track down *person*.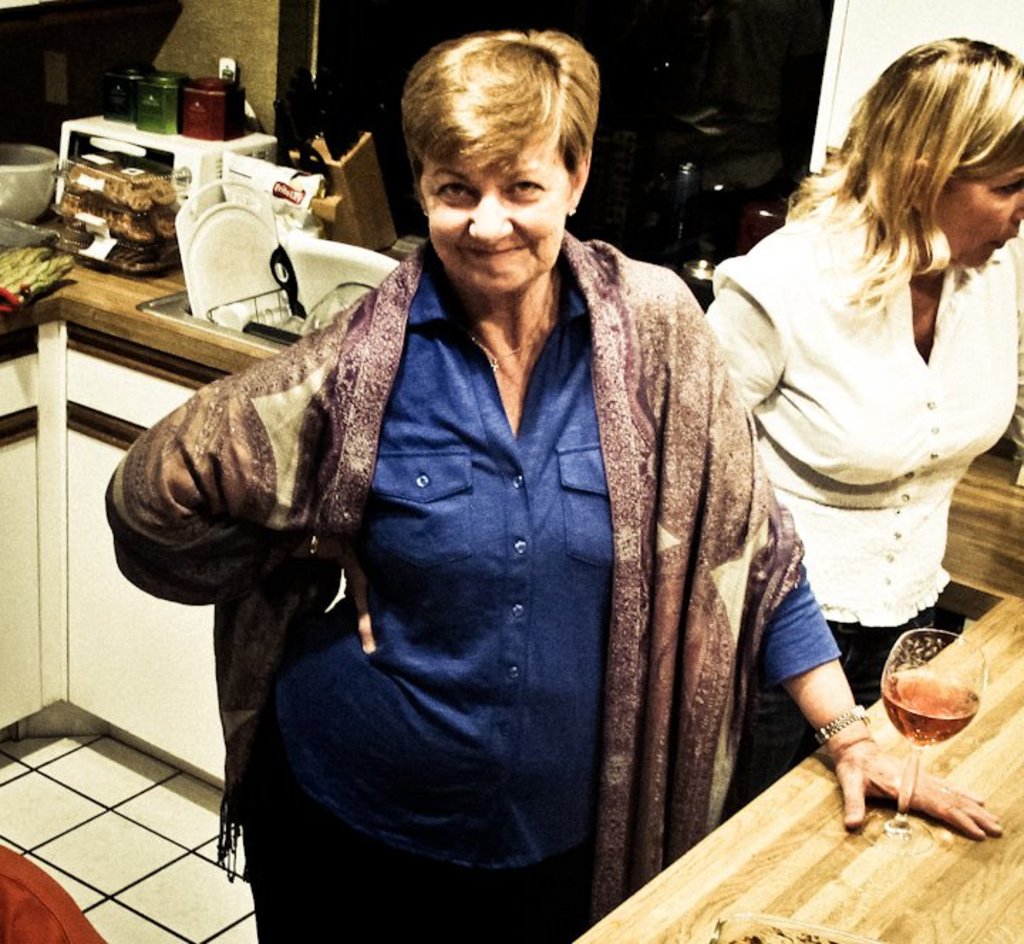
Tracked to box(101, 21, 1006, 943).
